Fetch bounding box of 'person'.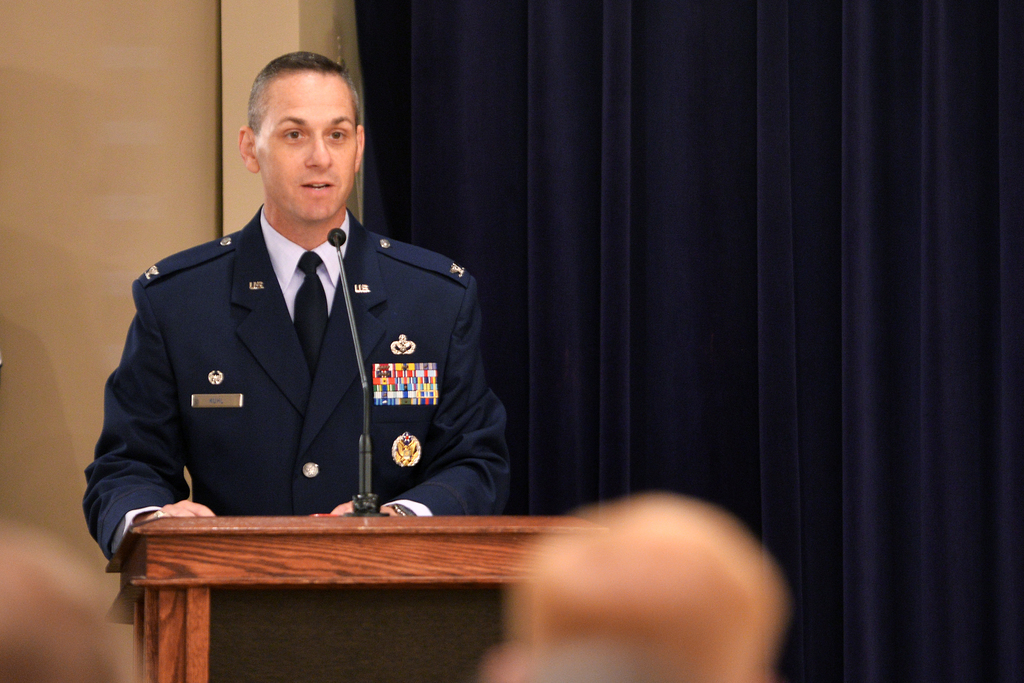
Bbox: [0,536,131,682].
